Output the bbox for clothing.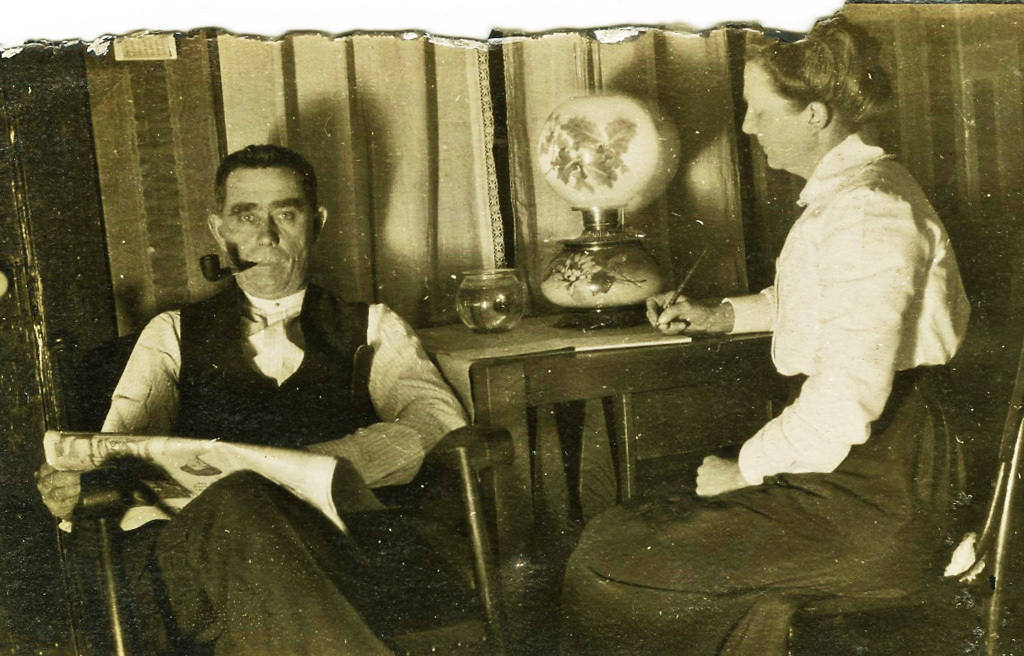
bbox(561, 116, 981, 655).
